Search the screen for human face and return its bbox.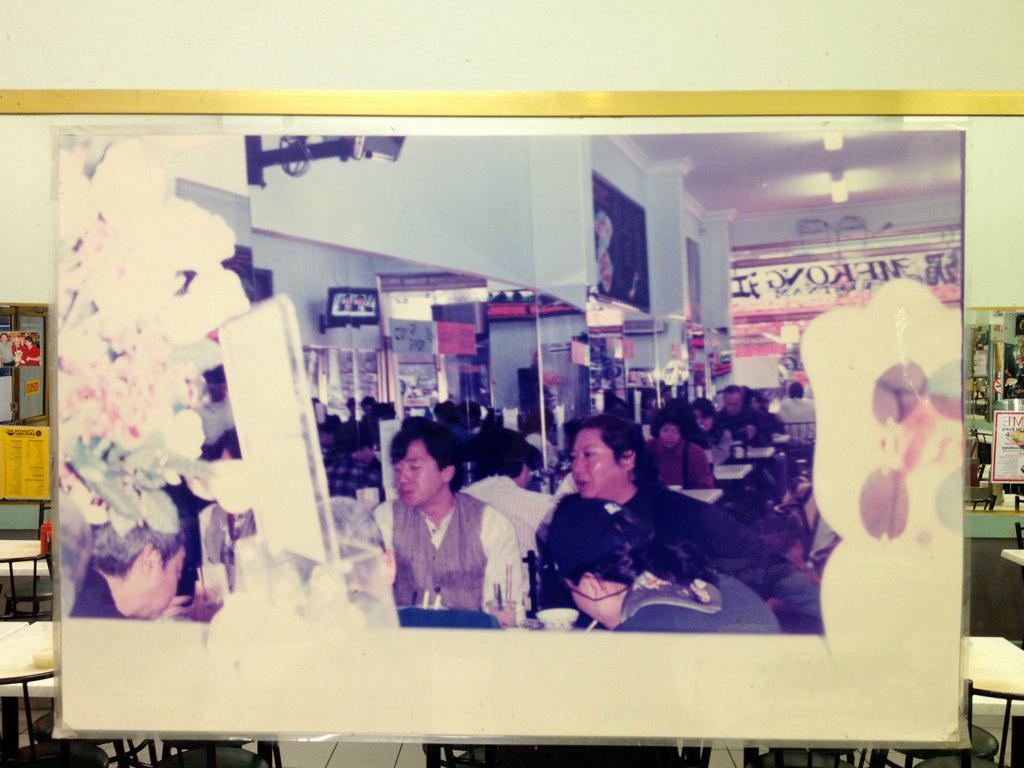
Found: <region>572, 431, 621, 502</region>.
